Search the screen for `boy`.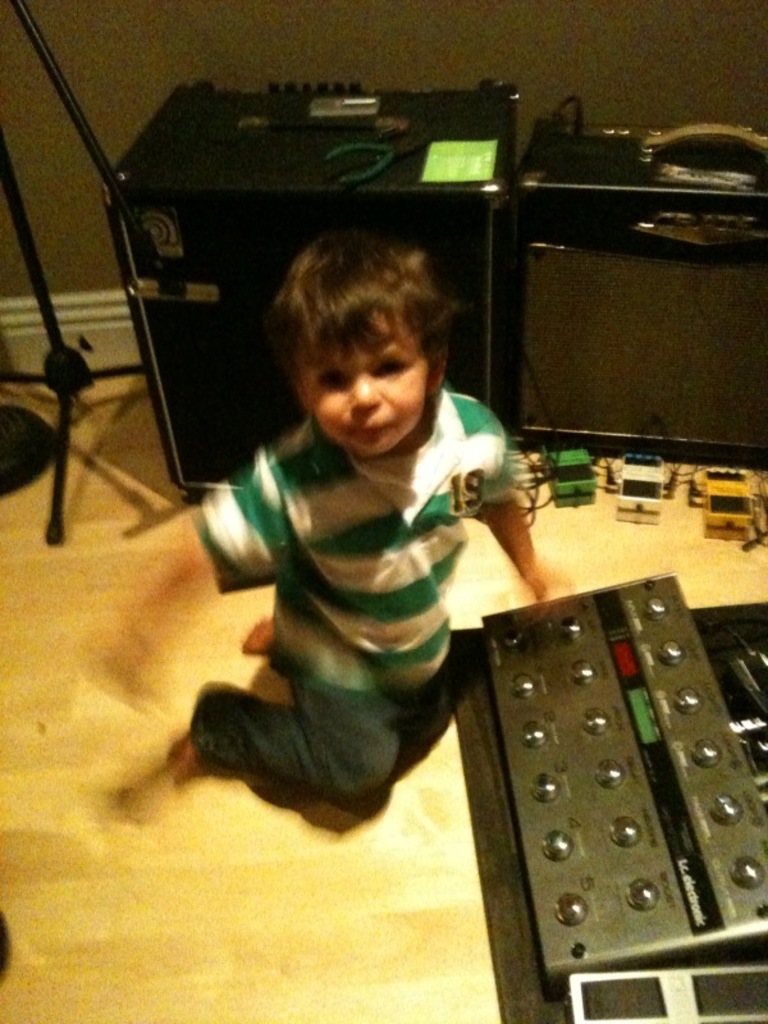
Found at 170,238,536,833.
